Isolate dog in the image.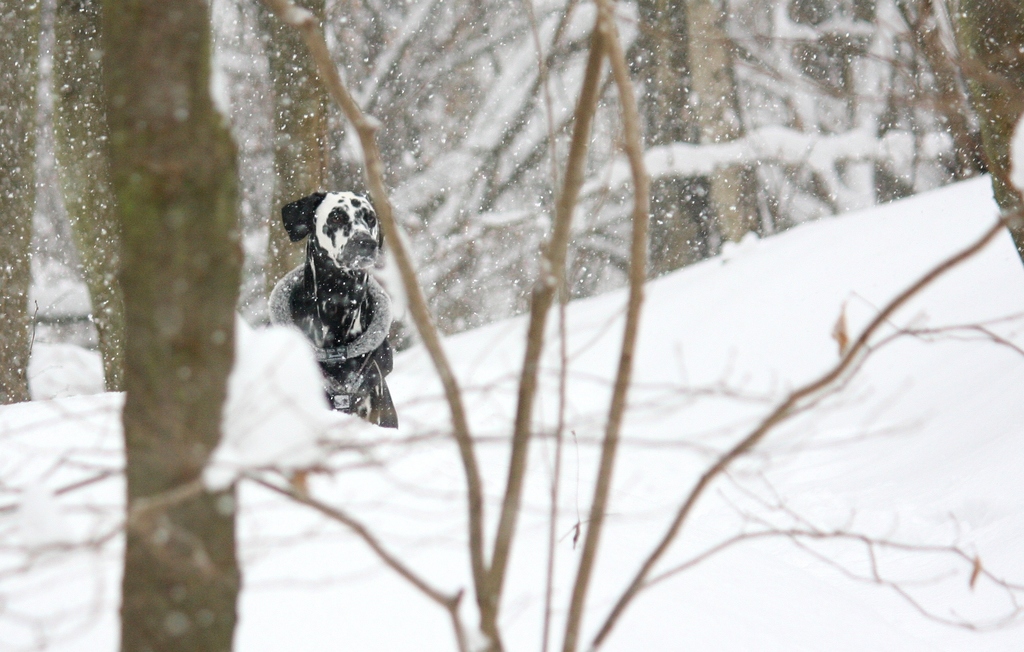
Isolated region: (273, 188, 400, 427).
